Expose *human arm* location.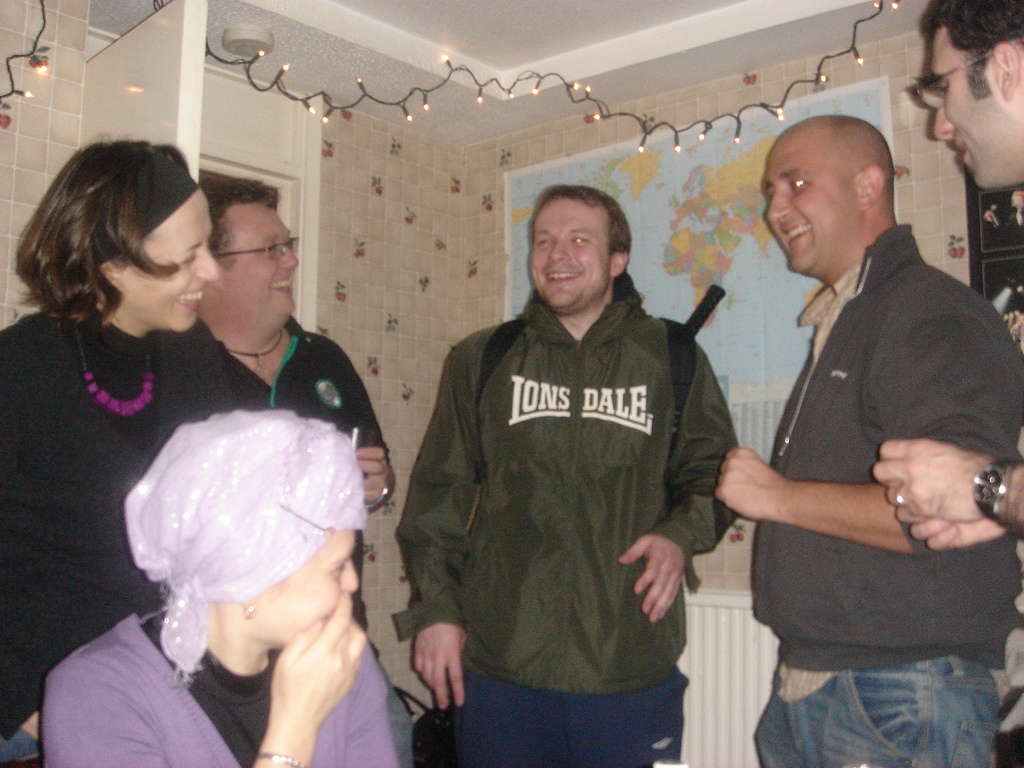
Exposed at (left=391, top=361, right=475, bottom=709).
